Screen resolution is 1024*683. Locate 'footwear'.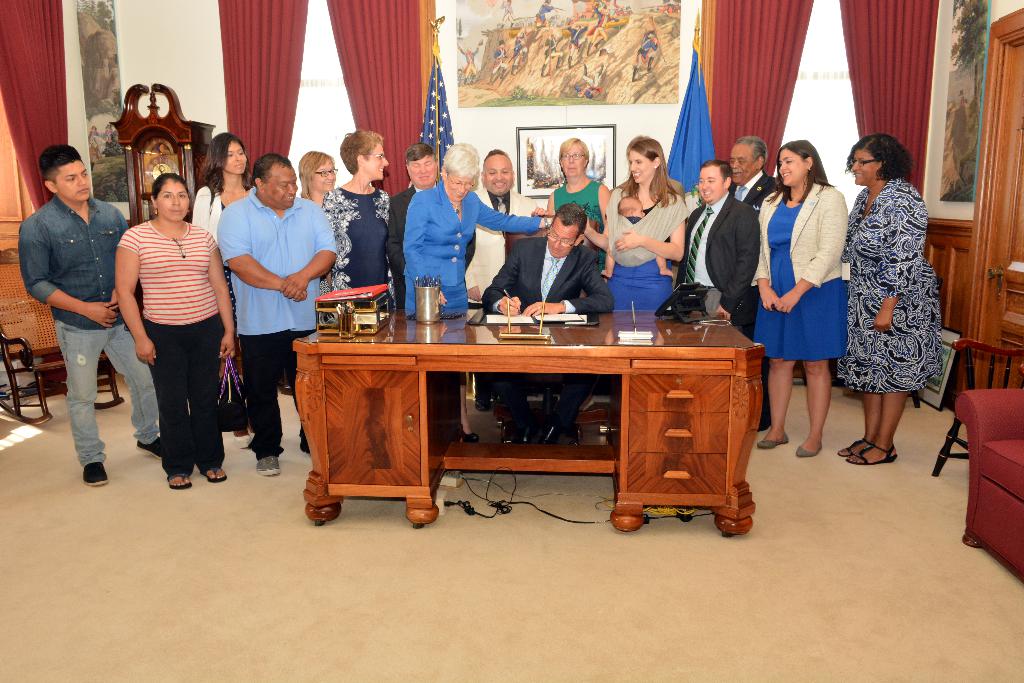
box=[255, 453, 280, 475].
